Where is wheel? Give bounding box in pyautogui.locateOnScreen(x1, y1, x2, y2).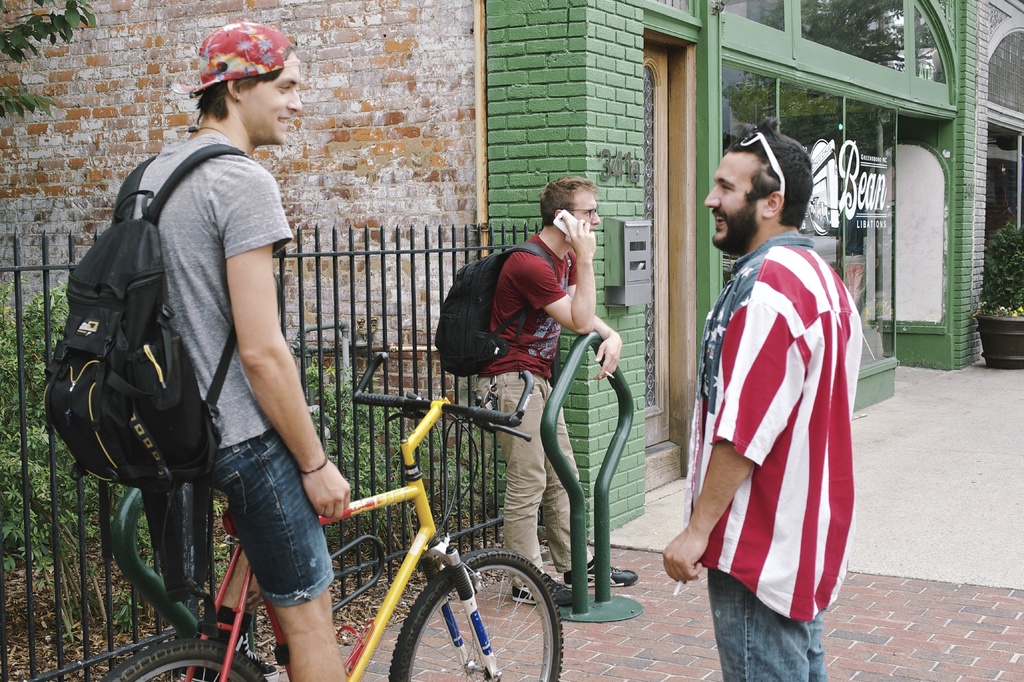
pyautogui.locateOnScreen(98, 640, 268, 681).
